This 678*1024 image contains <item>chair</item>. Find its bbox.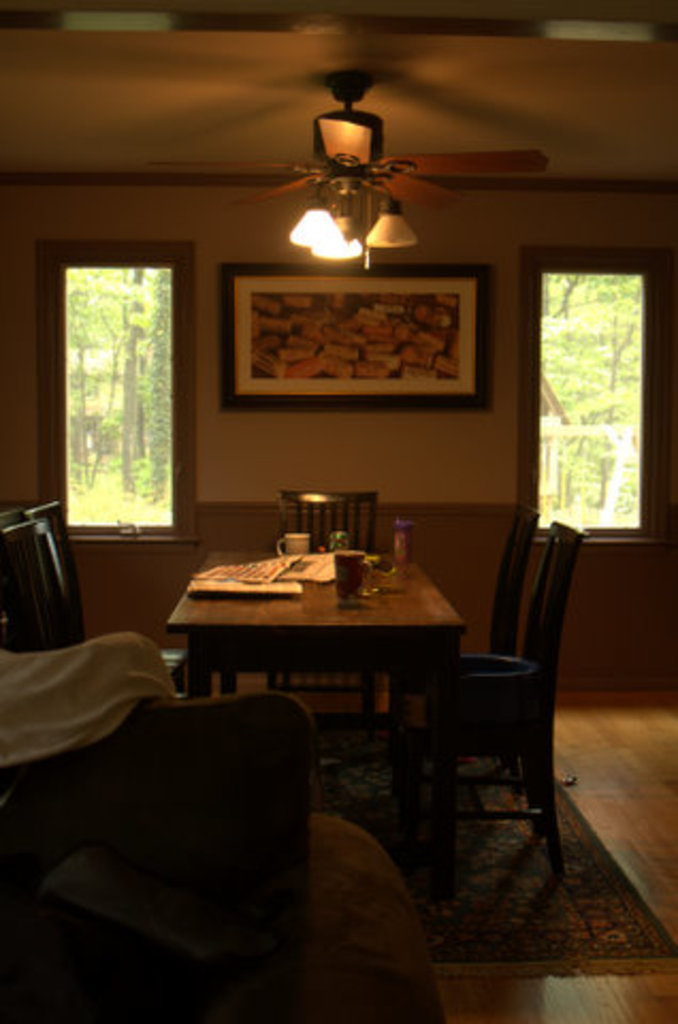
(x1=0, y1=631, x2=439, y2=1022).
